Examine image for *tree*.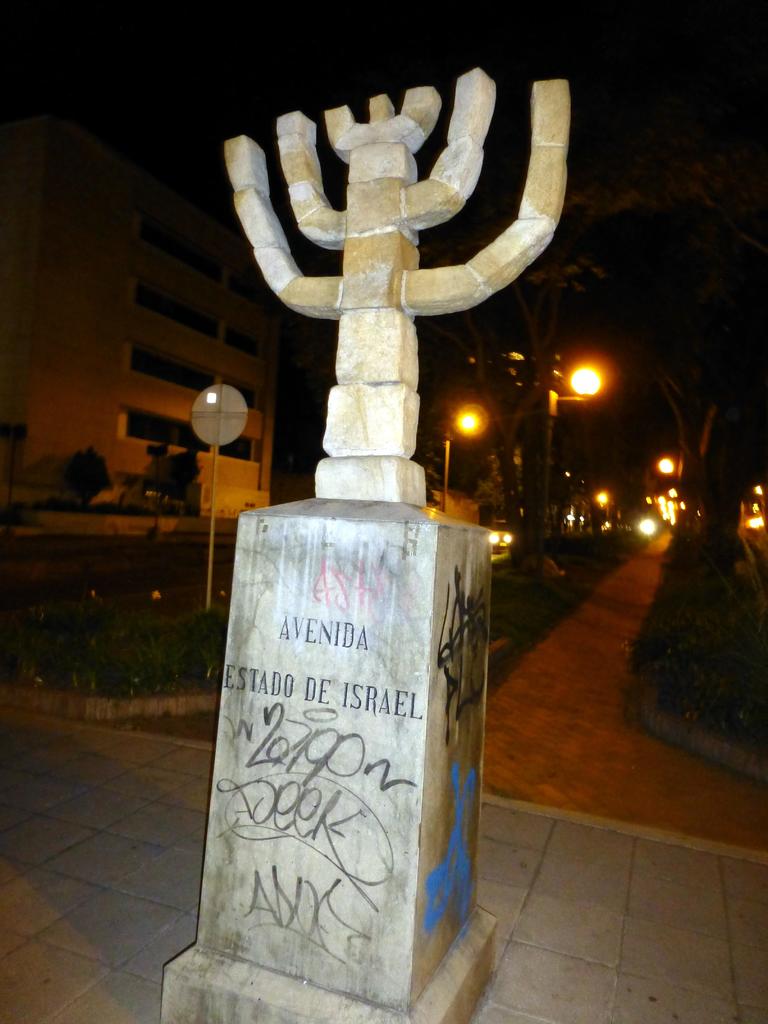
Examination result: [417,436,445,500].
